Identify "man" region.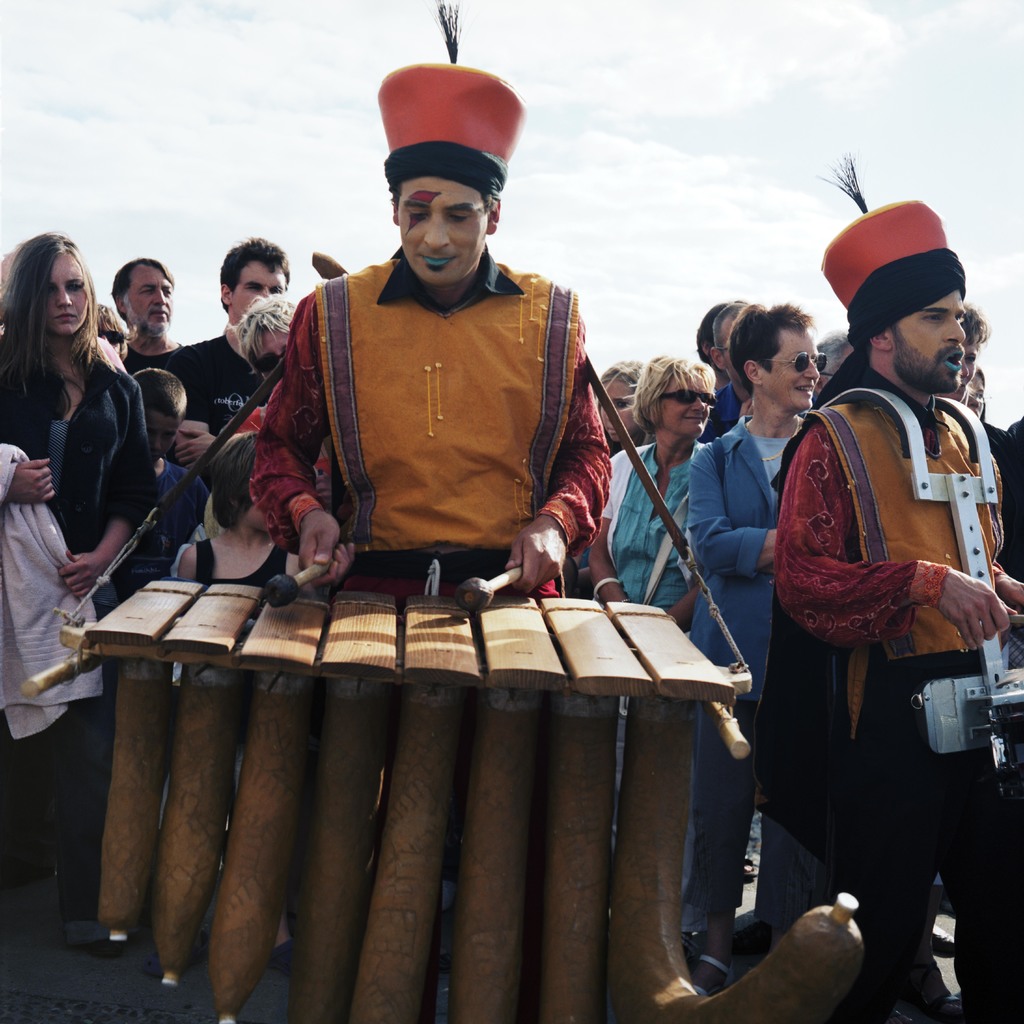
Region: [236,294,300,396].
